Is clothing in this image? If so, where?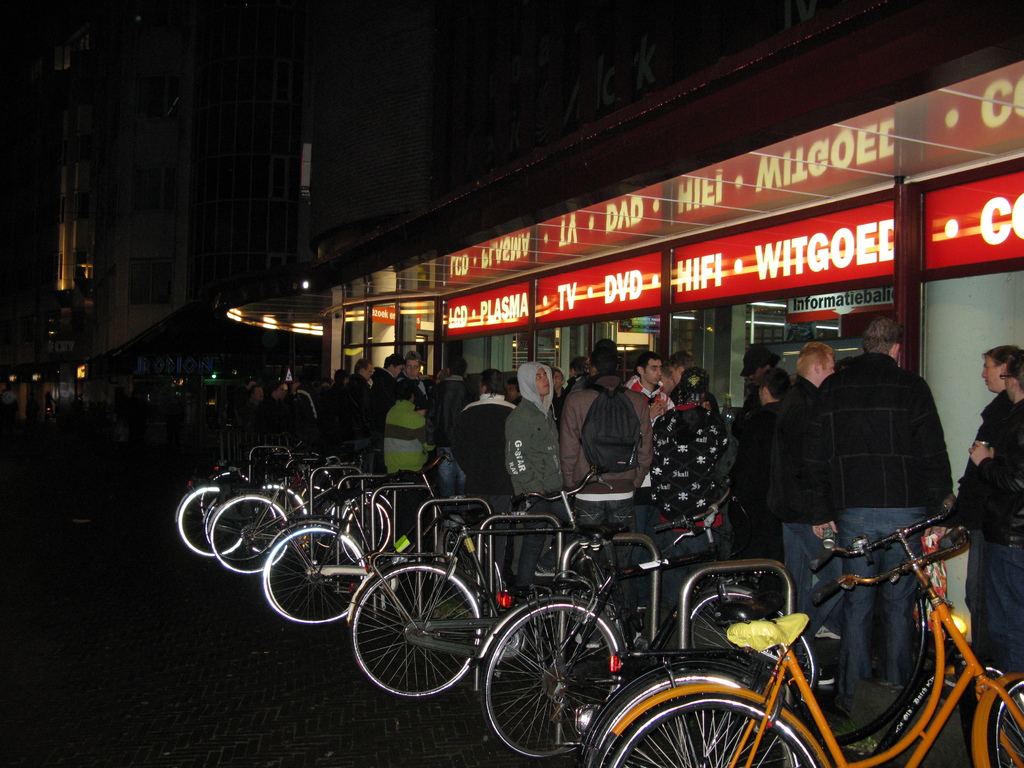
Yes, at left=778, top=377, right=831, bottom=637.
